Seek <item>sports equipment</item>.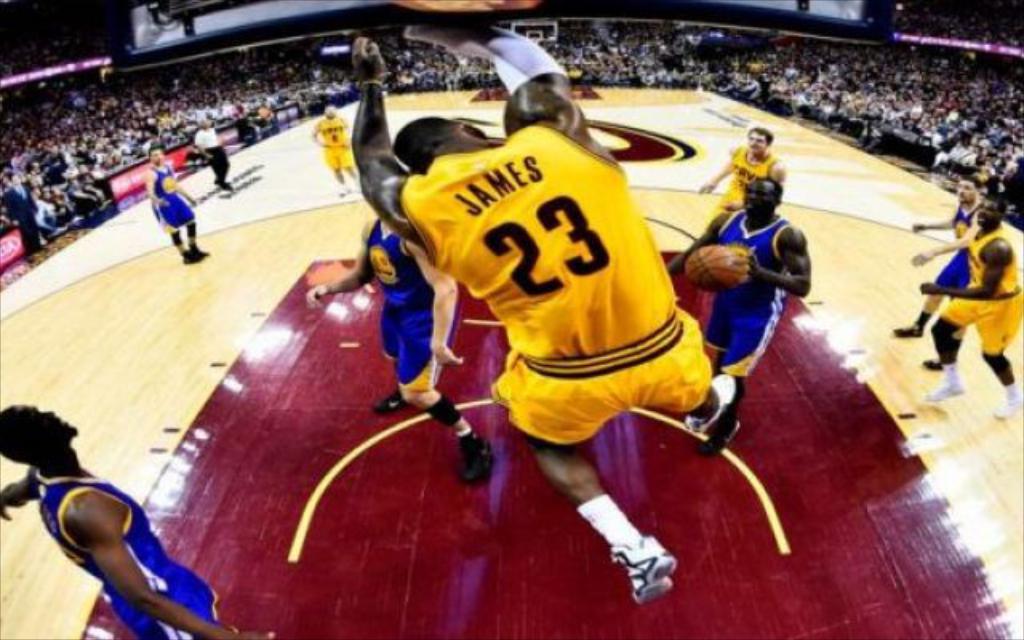
pyautogui.locateOnScreen(992, 394, 1022, 422).
